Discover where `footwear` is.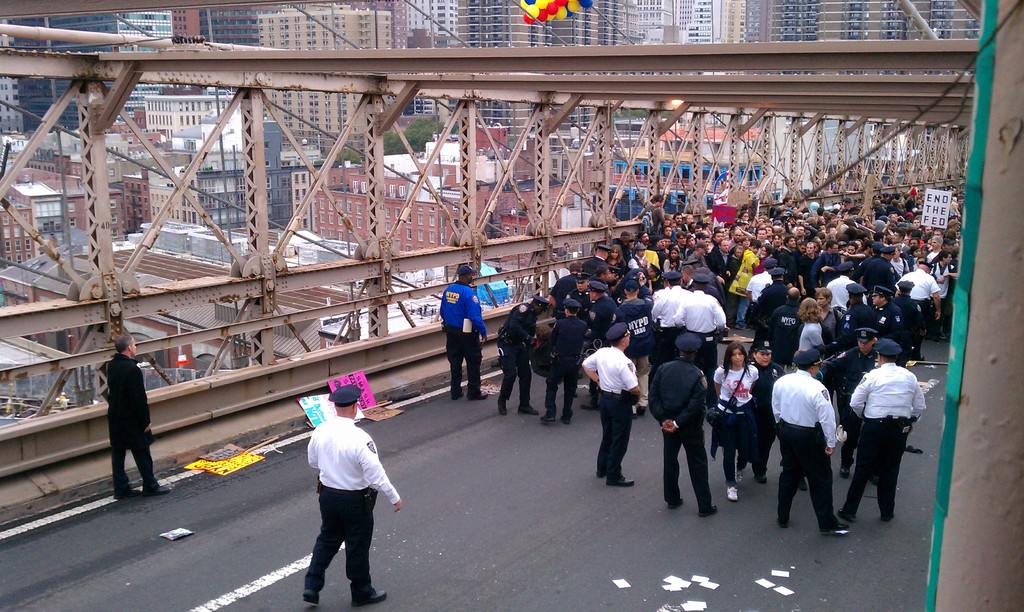
Discovered at 456/389/462/399.
